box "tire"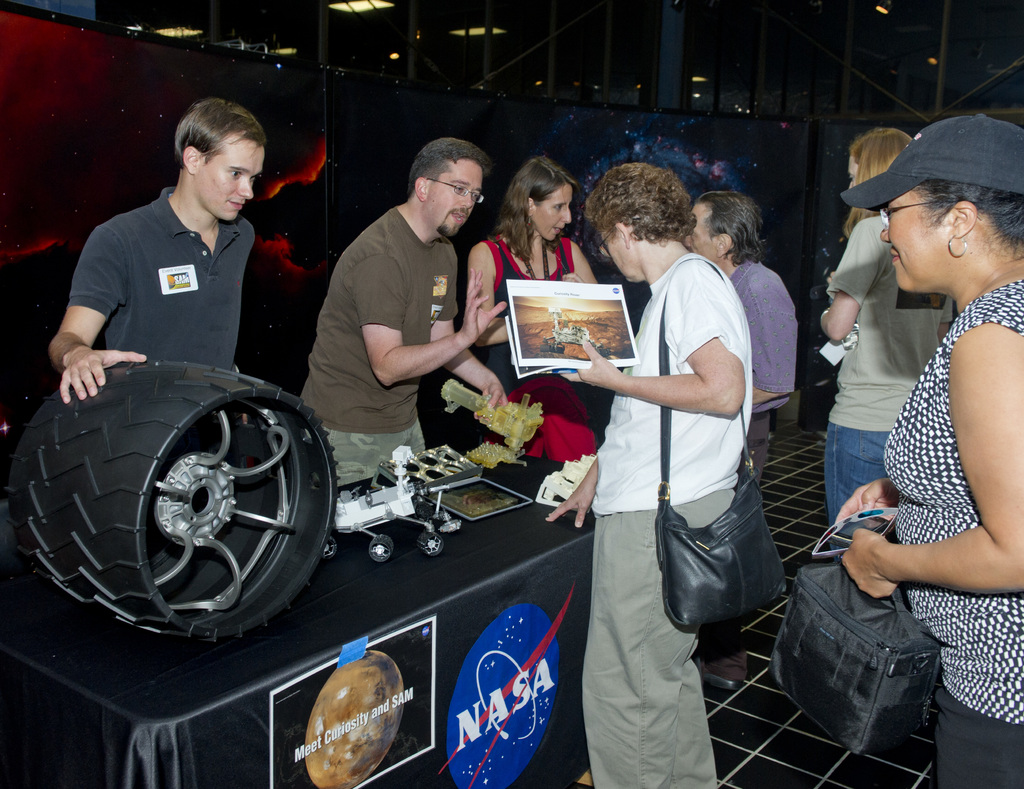
(left=418, top=530, right=438, bottom=554)
